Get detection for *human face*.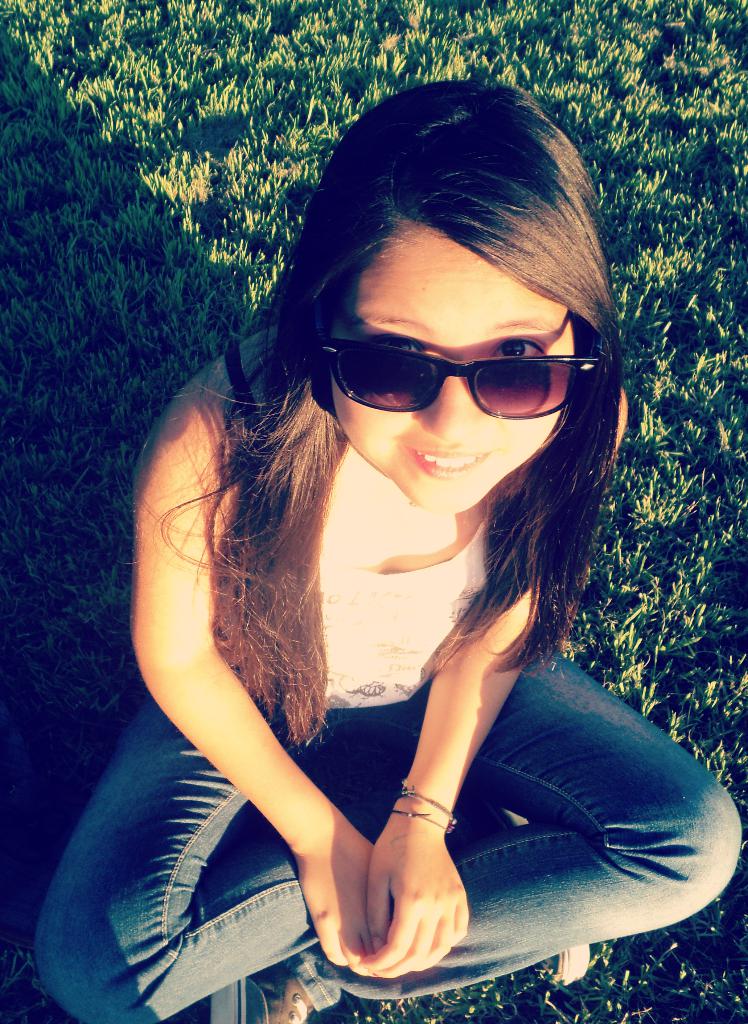
Detection: select_region(321, 216, 579, 512).
